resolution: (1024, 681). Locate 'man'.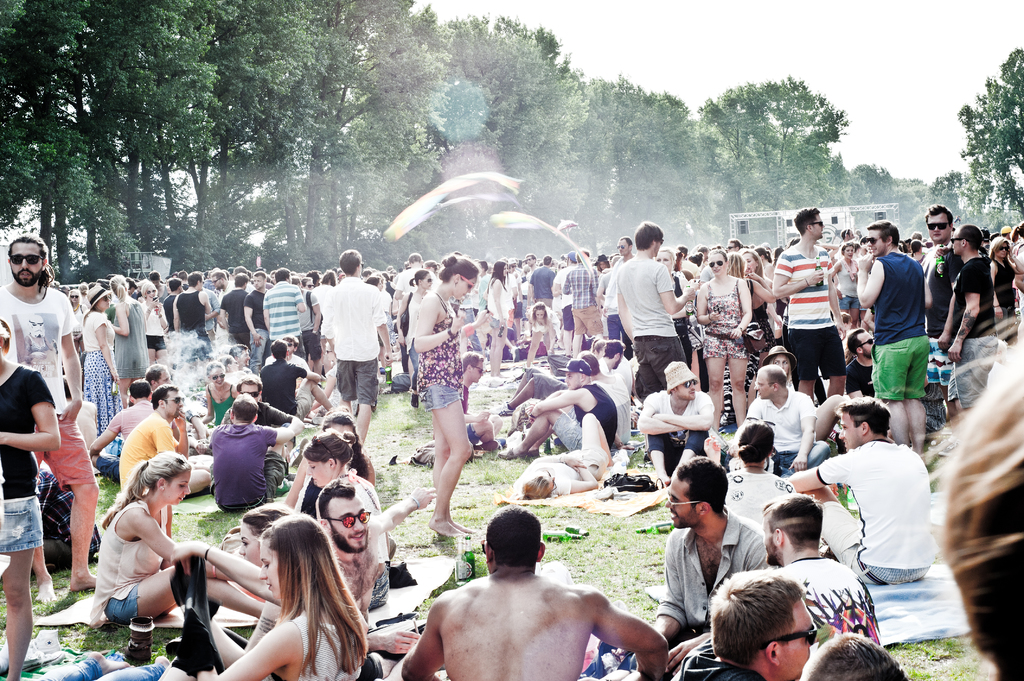
select_region(207, 392, 297, 513).
